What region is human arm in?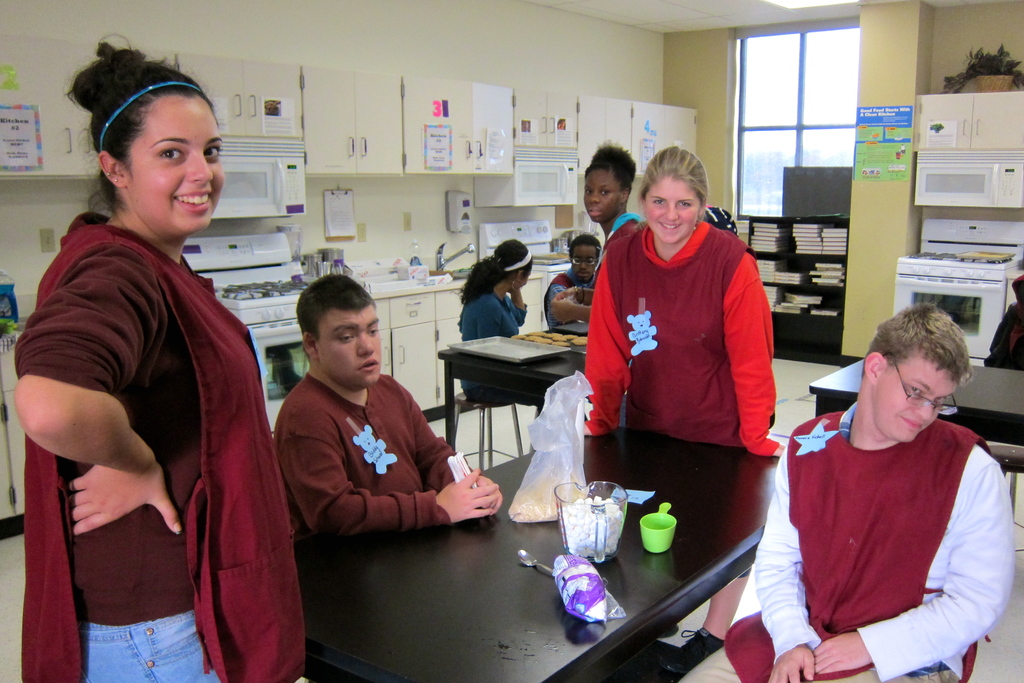
806, 457, 1016, 675.
